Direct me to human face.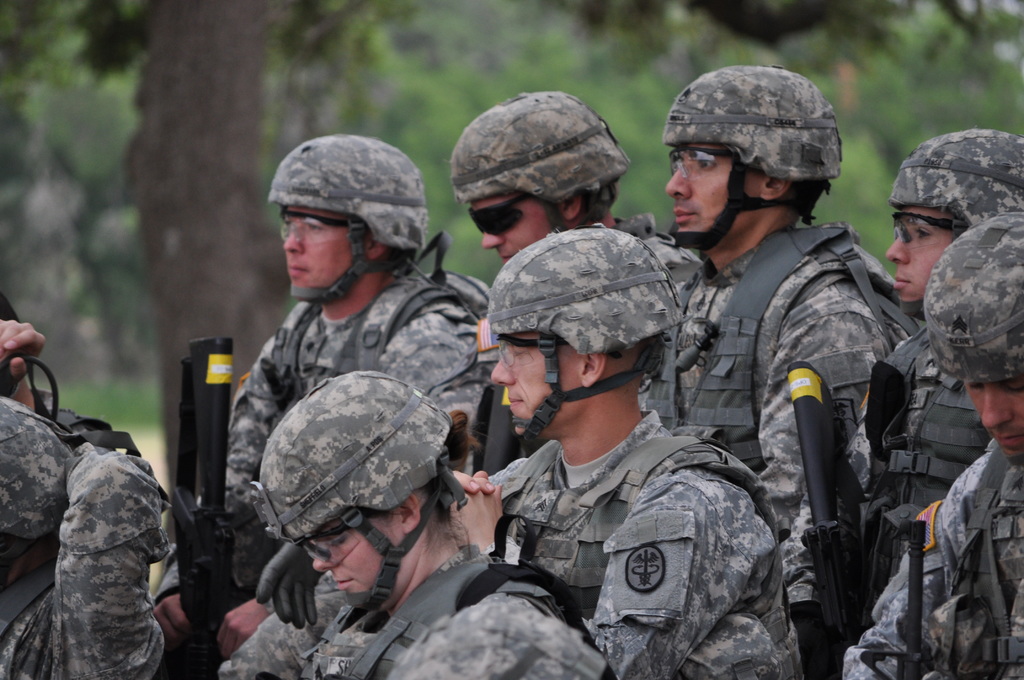
Direction: box=[890, 202, 957, 302].
